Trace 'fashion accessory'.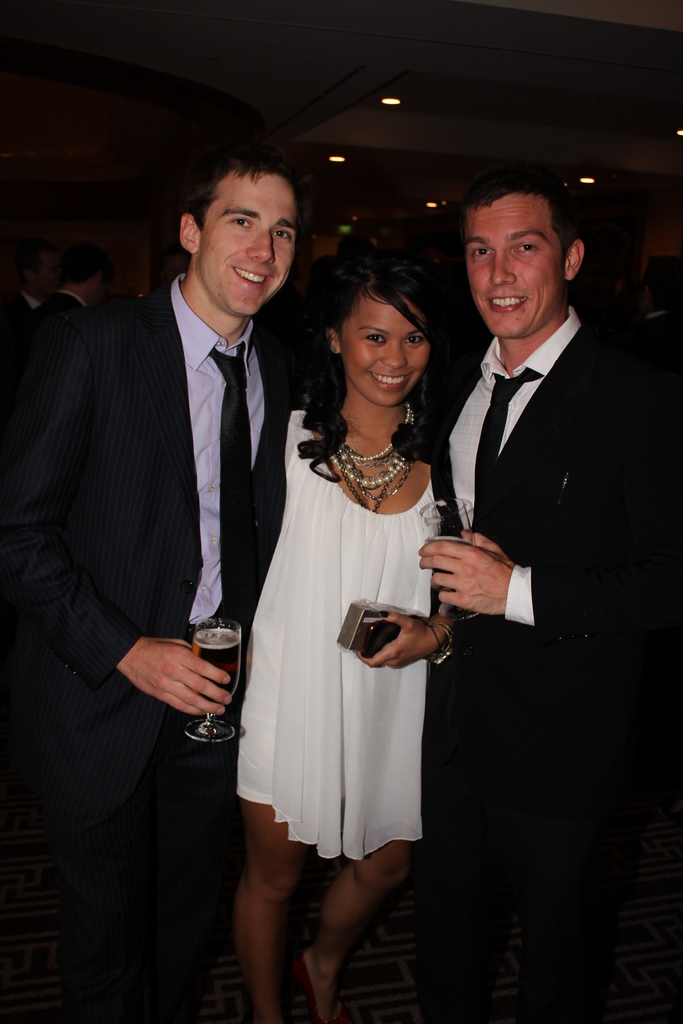
Traced to (422,616,456,665).
